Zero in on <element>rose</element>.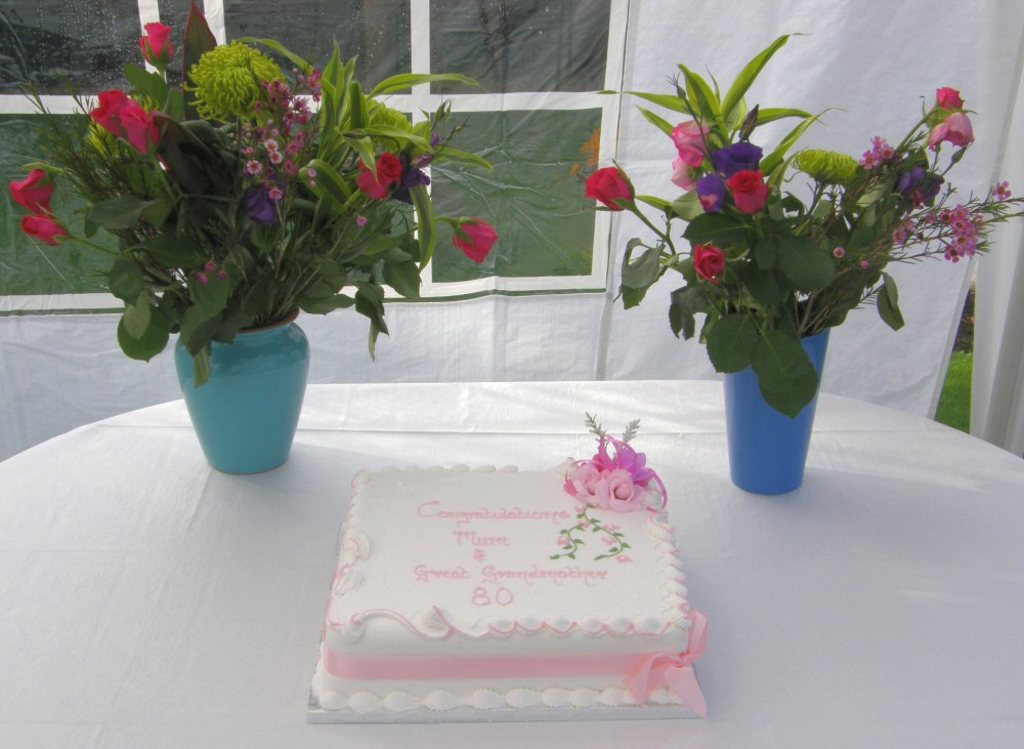
Zeroed in: crop(89, 89, 156, 159).
